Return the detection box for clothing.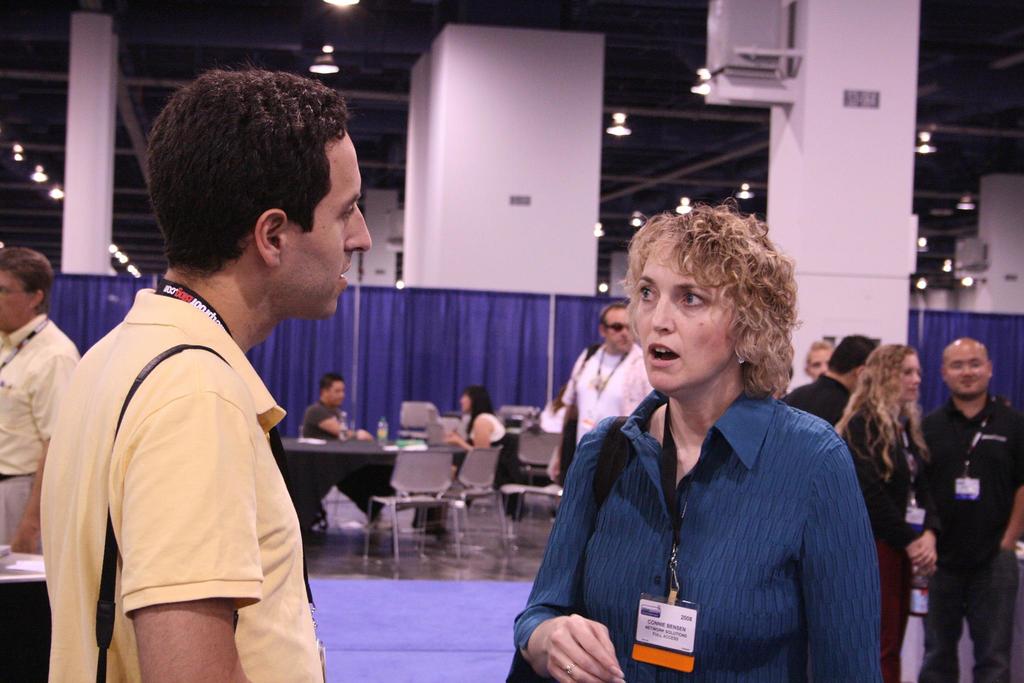
[x1=296, y1=402, x2=348, y2=438].
